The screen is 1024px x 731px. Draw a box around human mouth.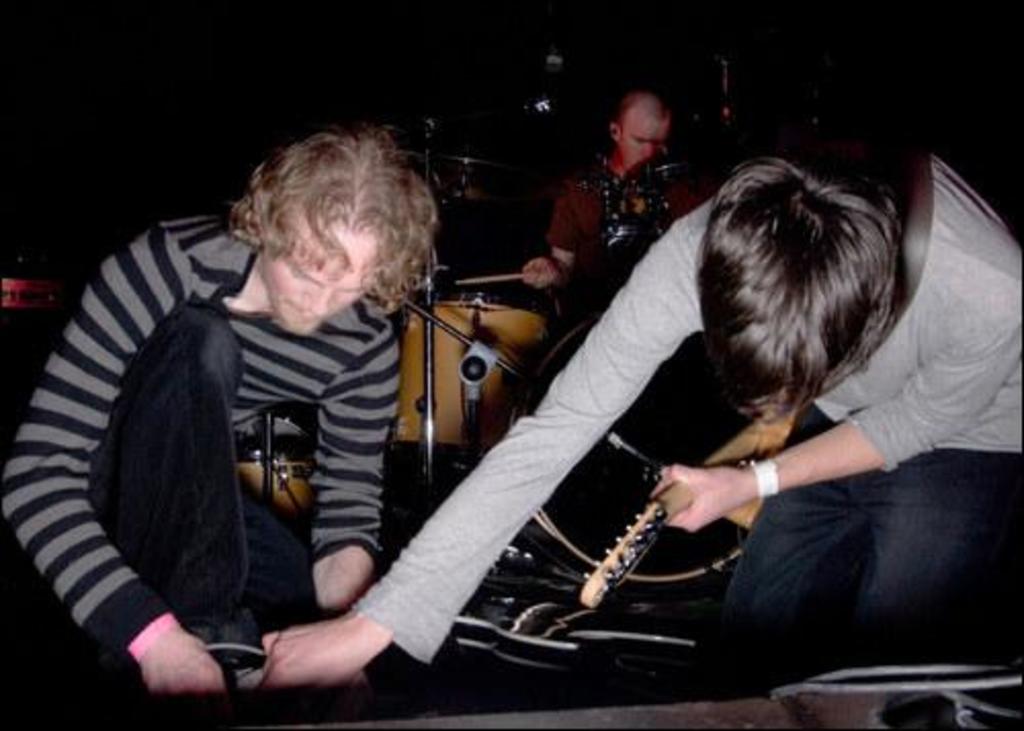
bbox=[285, 293, 317, 315].
